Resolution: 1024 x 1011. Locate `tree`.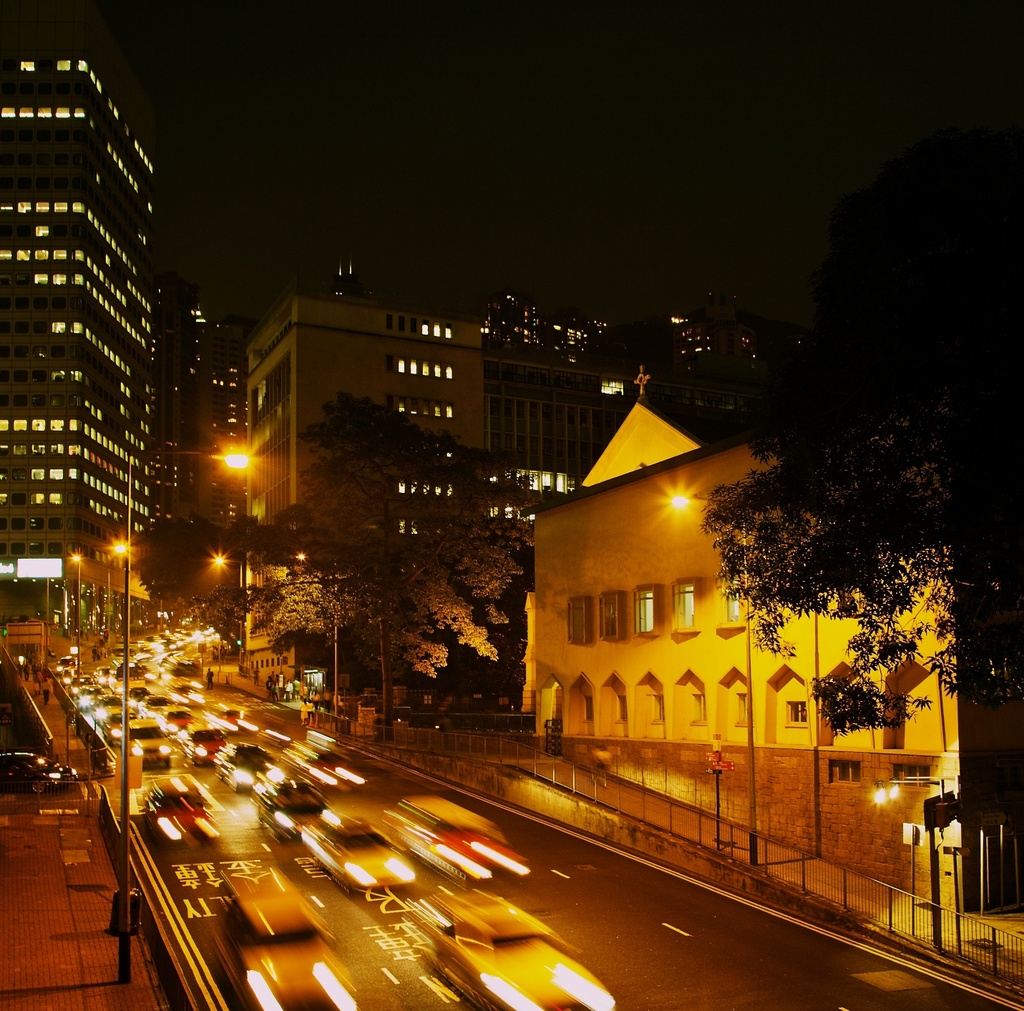
688:133:1002:843.
